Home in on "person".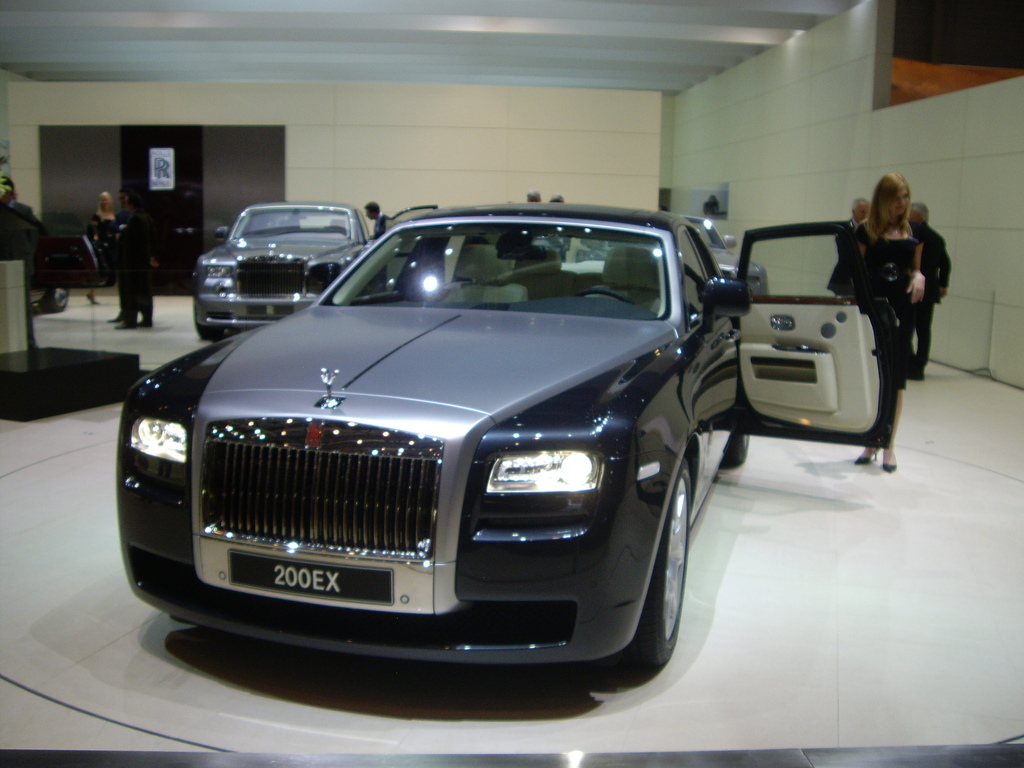
Homed in at box=[366, 197, 386, 236].
